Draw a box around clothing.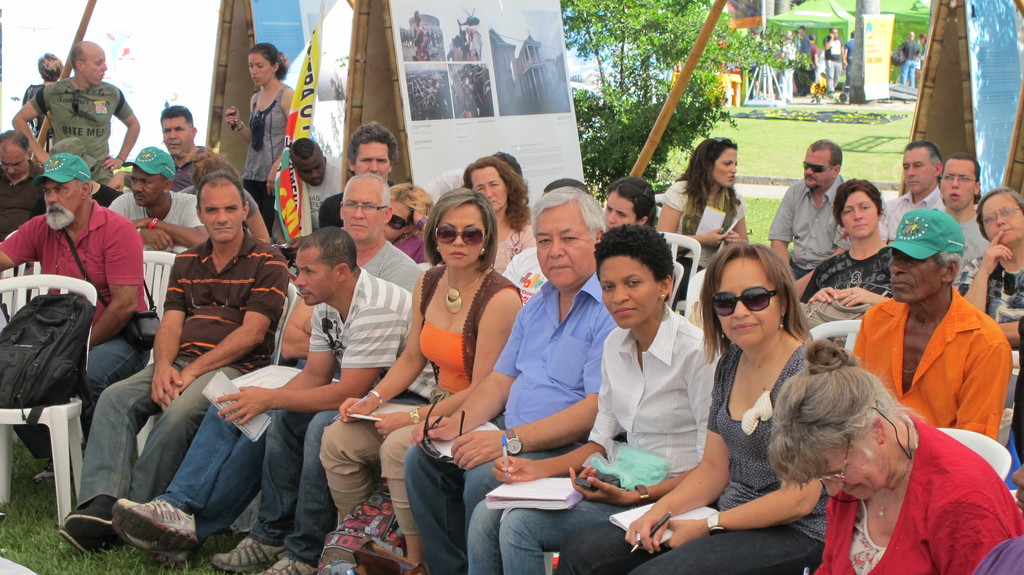
(left=863, top=261, right=1007, bottom=470).
